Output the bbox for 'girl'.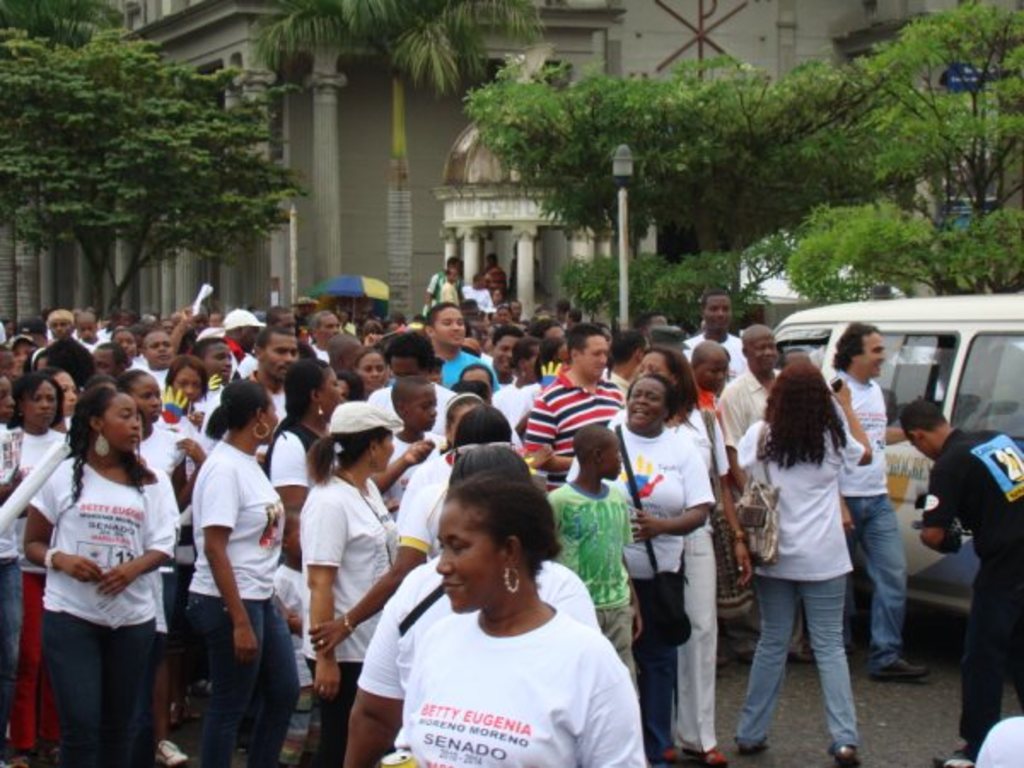
[x1=297, y1=398, x2=386, y2=761].
